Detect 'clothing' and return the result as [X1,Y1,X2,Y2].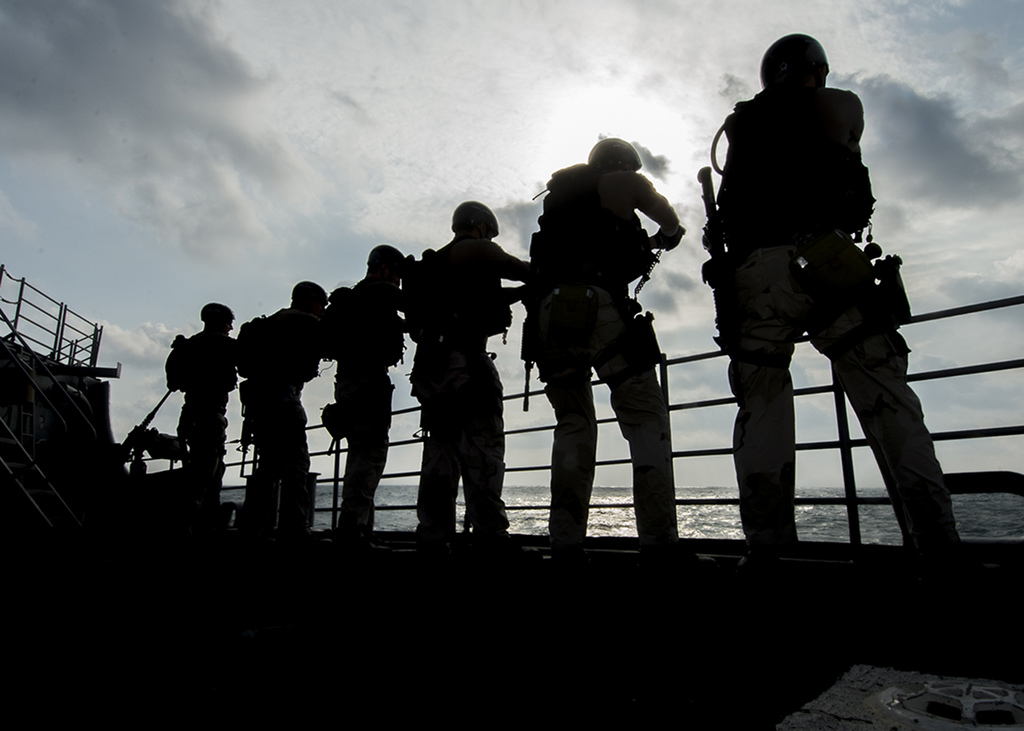
[521,161,685,536].
